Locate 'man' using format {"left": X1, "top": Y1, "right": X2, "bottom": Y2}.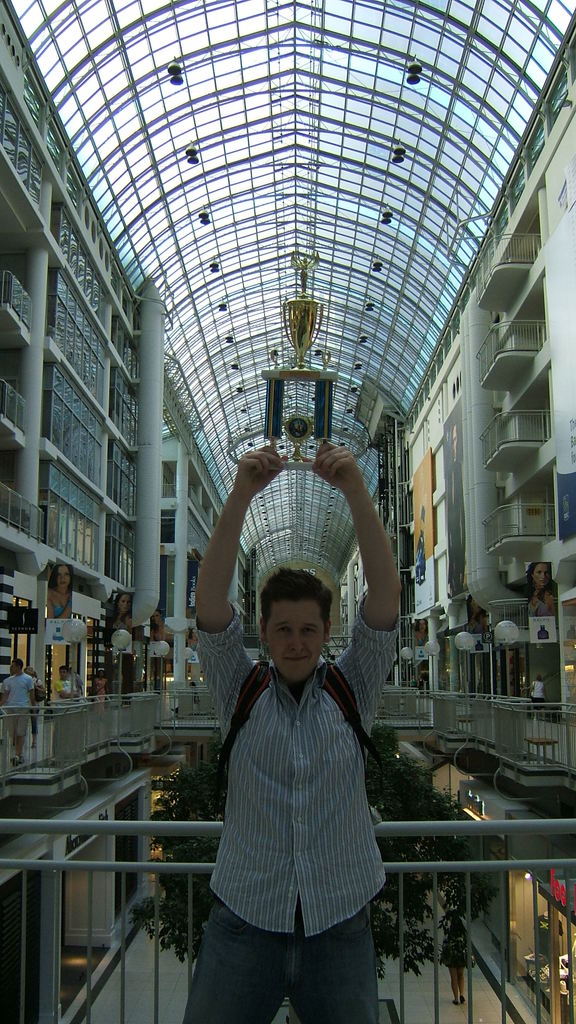
{"left": 189, "top": 546, "right": 391, "bottom": 1022}.
